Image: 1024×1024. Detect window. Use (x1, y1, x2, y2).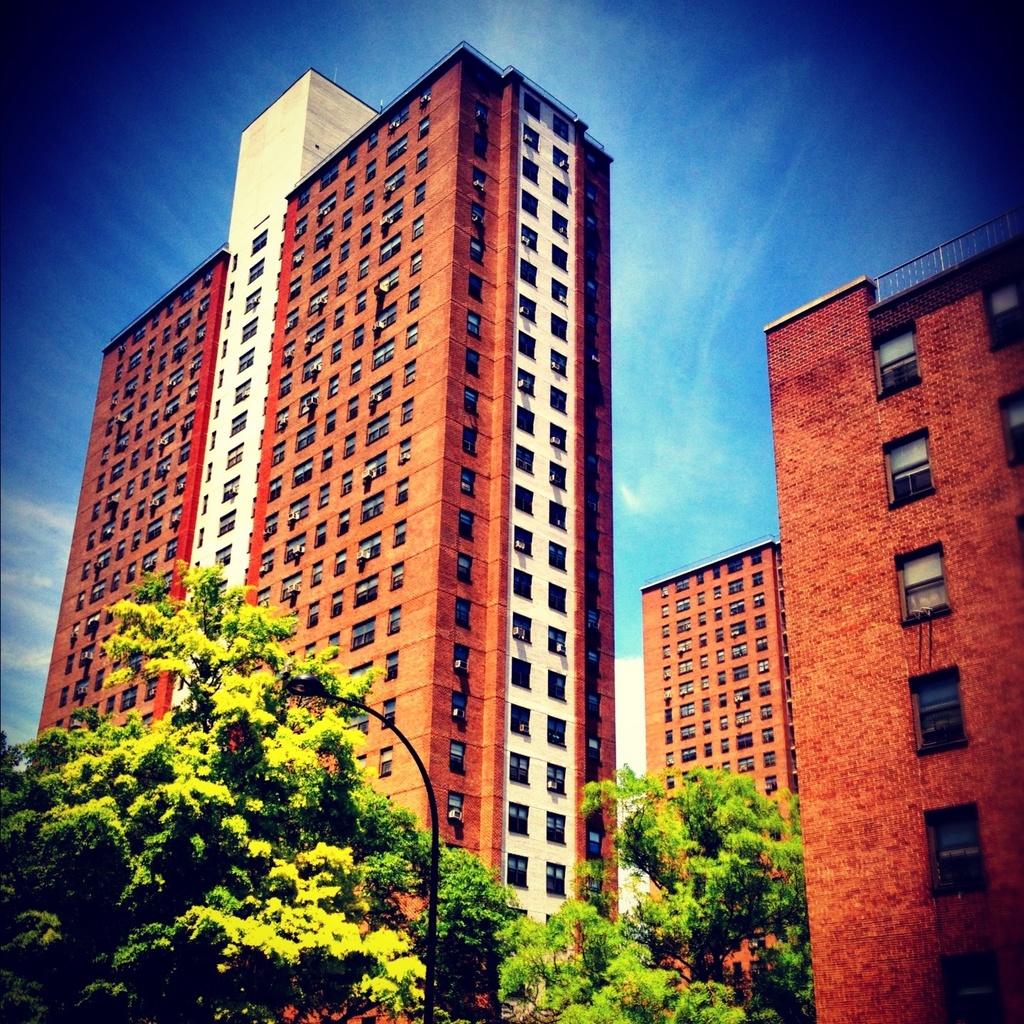
(413, 218, 423, 241).
